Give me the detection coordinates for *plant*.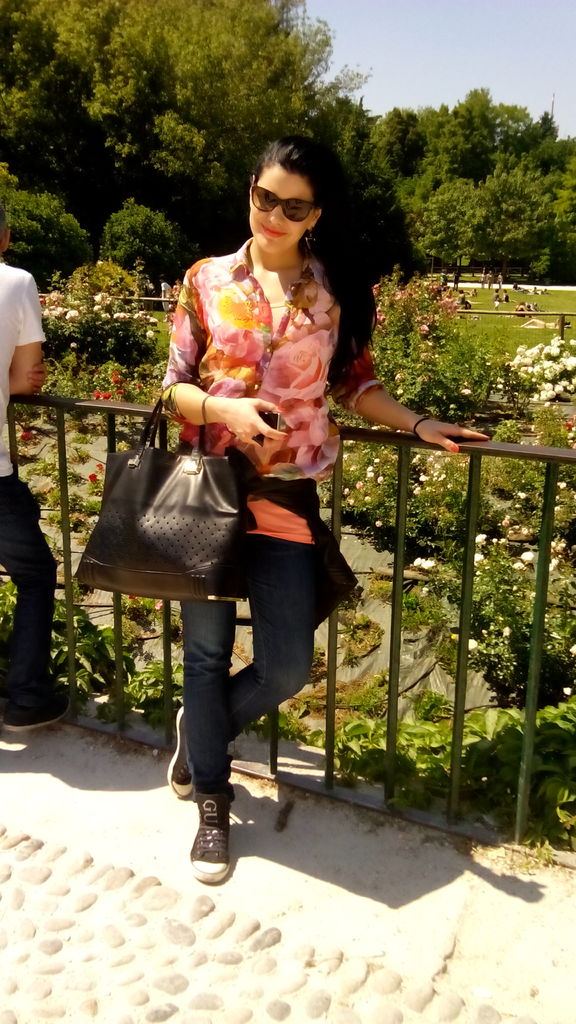
Rect(107, 598, 166, 634).
